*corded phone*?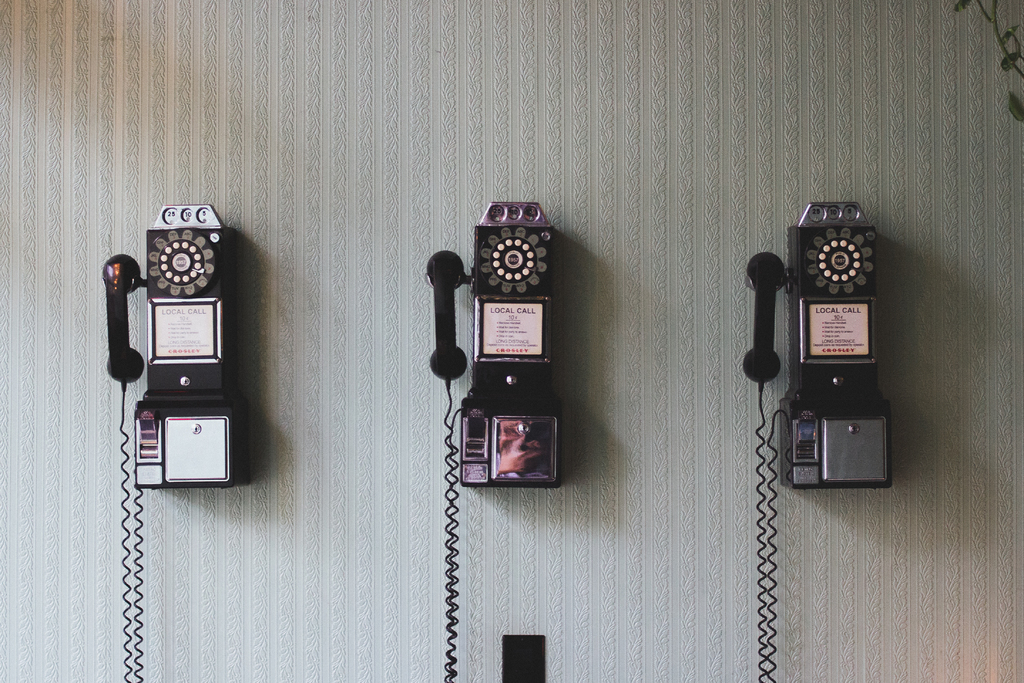
<box>106,210,257,496</box>
